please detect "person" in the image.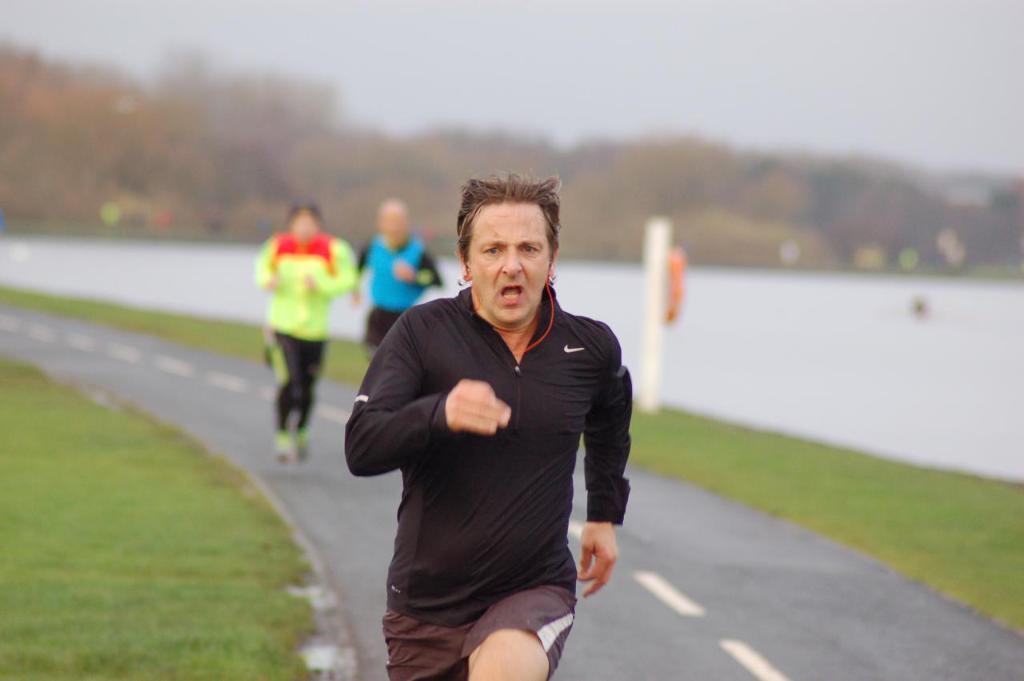
locate(344, 175, 630, 680).
